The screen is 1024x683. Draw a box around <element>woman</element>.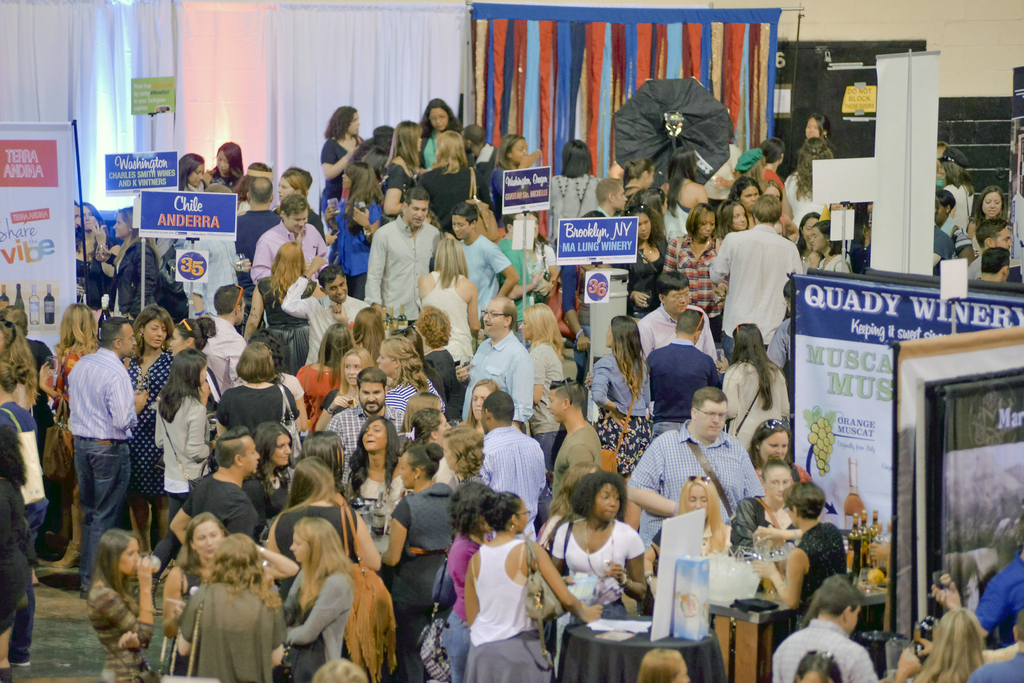
pyautogui.locateOnScreen(413, 243, 484, 422).
